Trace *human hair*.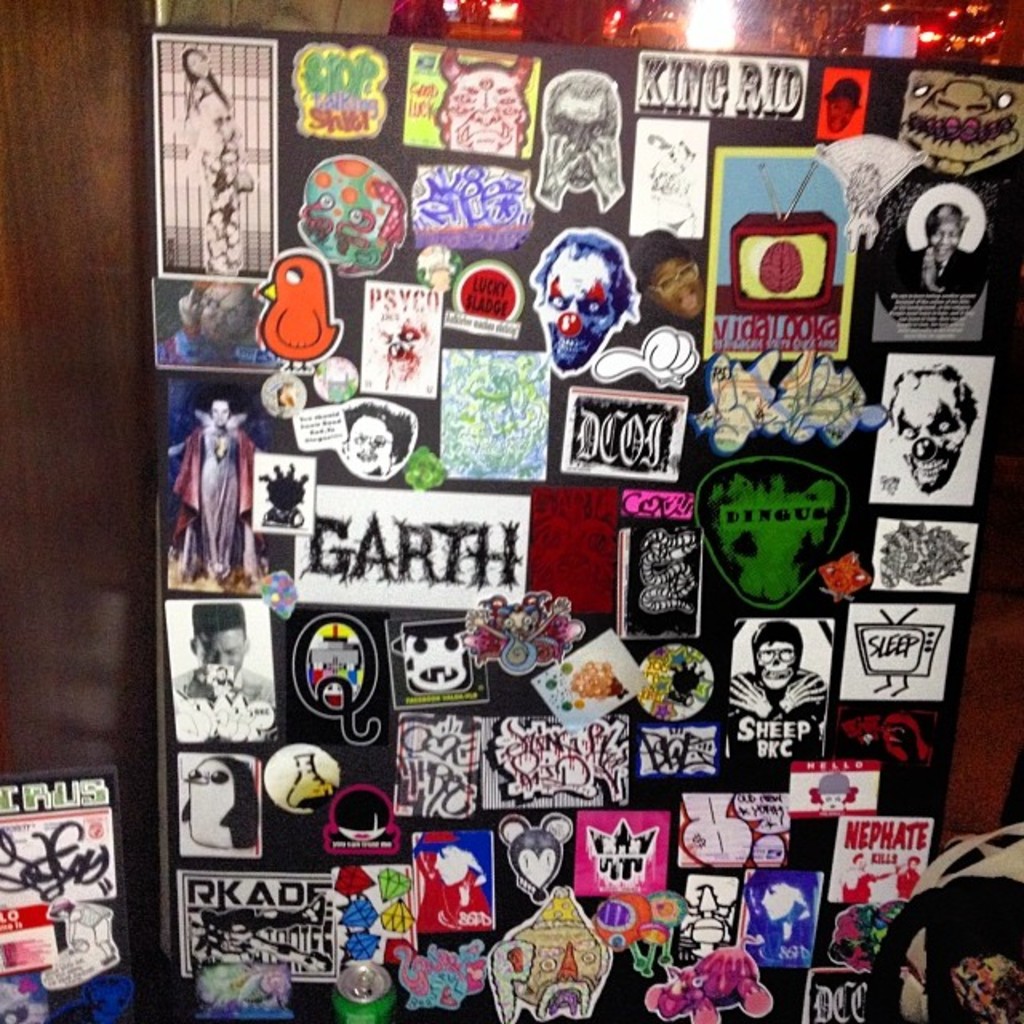
Traced to x1=178, y1=50, x2=227, y2=107.
